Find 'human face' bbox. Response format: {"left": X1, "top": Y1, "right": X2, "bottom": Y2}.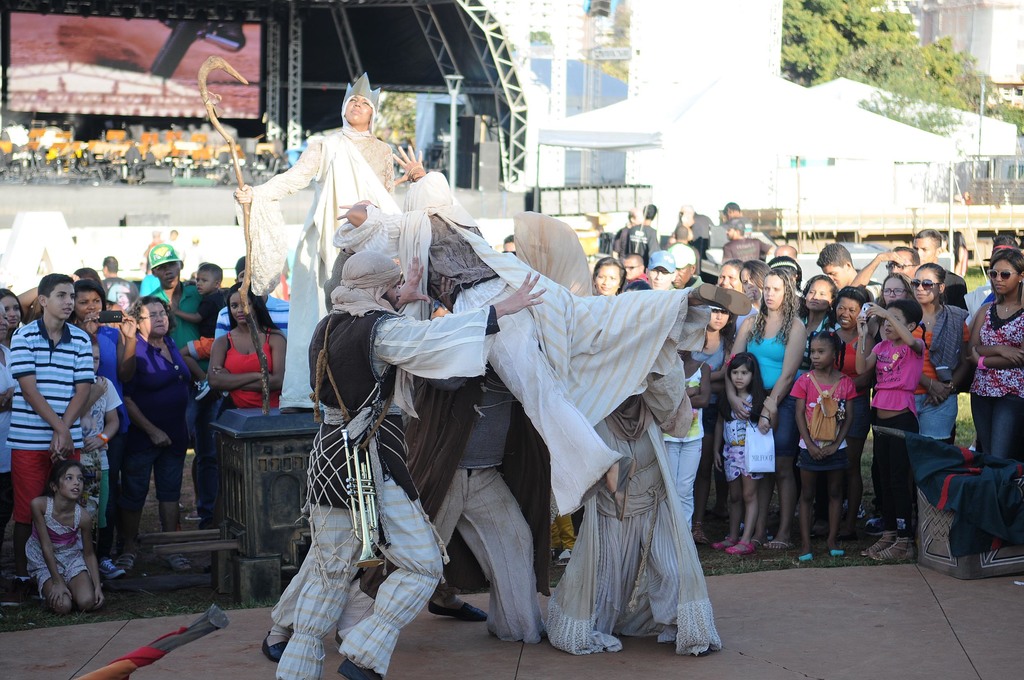
{"left": 886, "top": 252, "right": 897, "bottom": 269}.
